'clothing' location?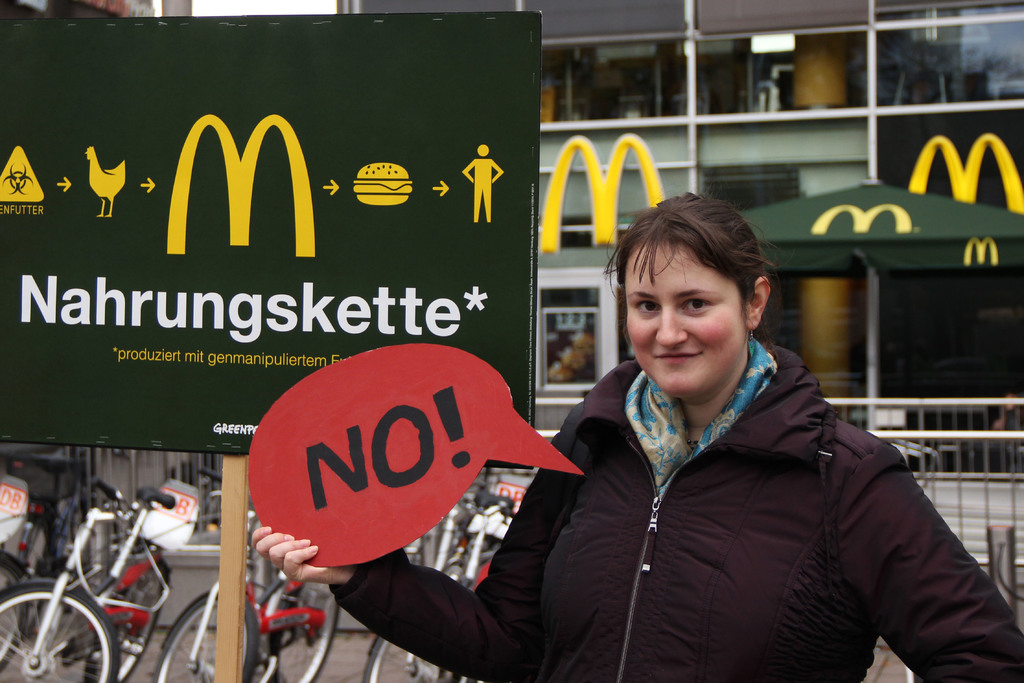
(461,237,963,682)
